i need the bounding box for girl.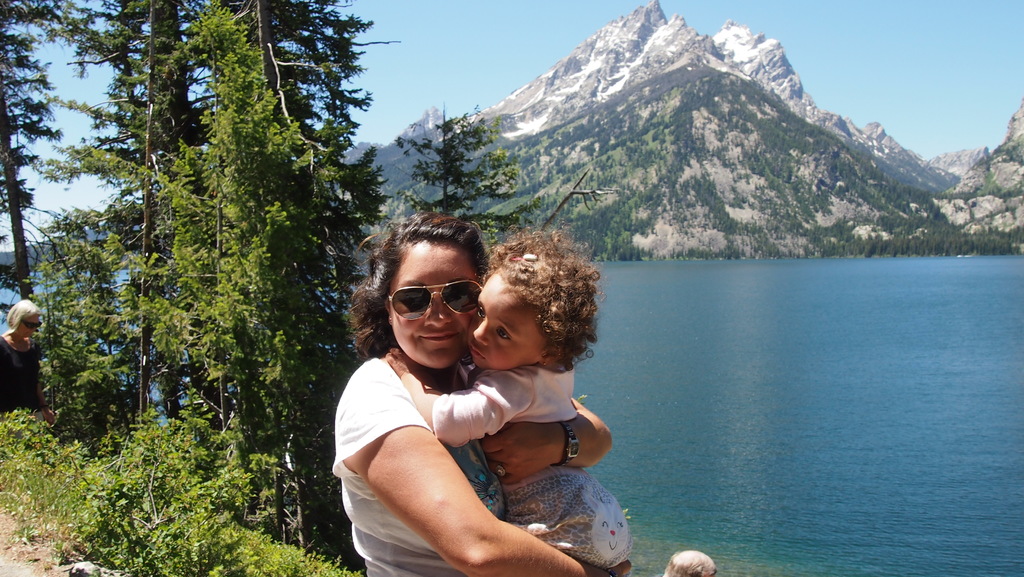
Here it is: locate(388, 218, 632, 572).
